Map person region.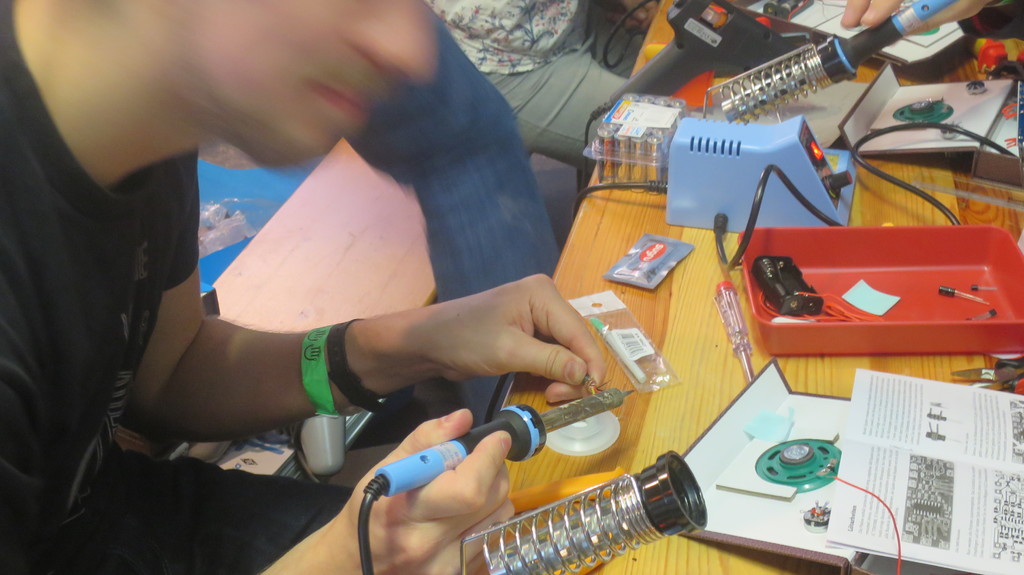
Mapped to [342,1,564,434].
